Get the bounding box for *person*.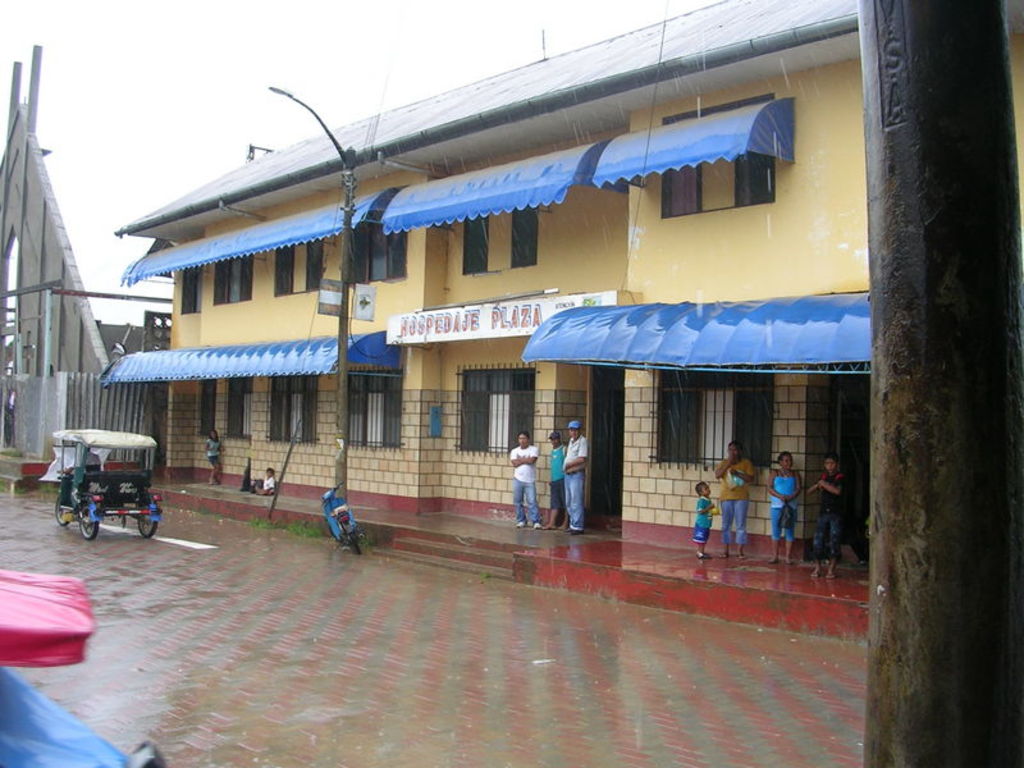
511:429:536:532.
